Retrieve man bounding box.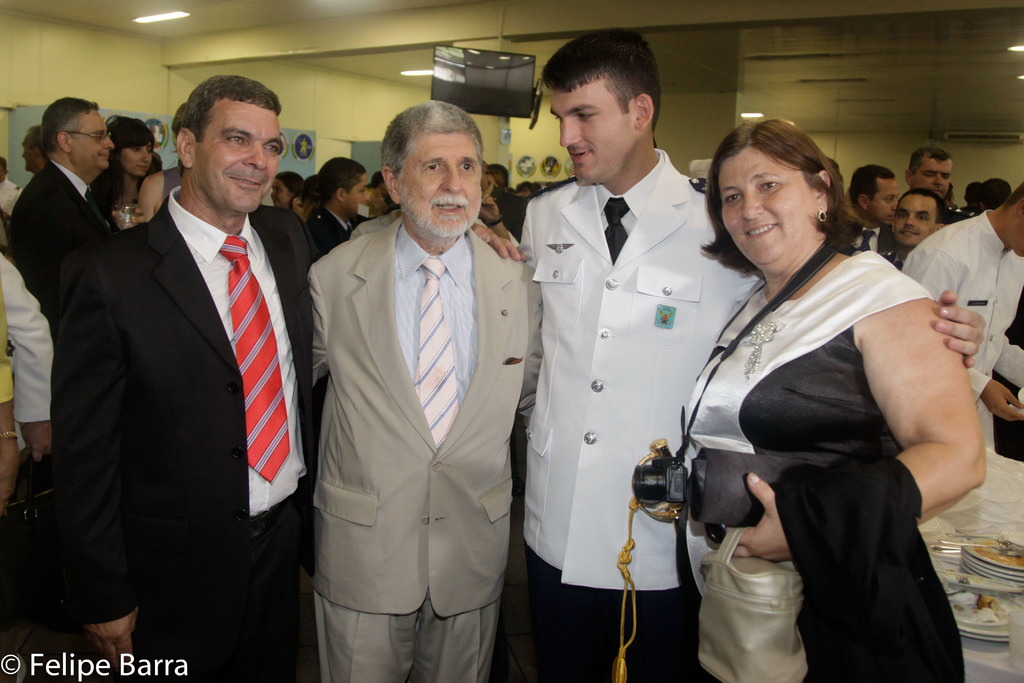
Bounding box: rect(880, 188, 961, 276).
